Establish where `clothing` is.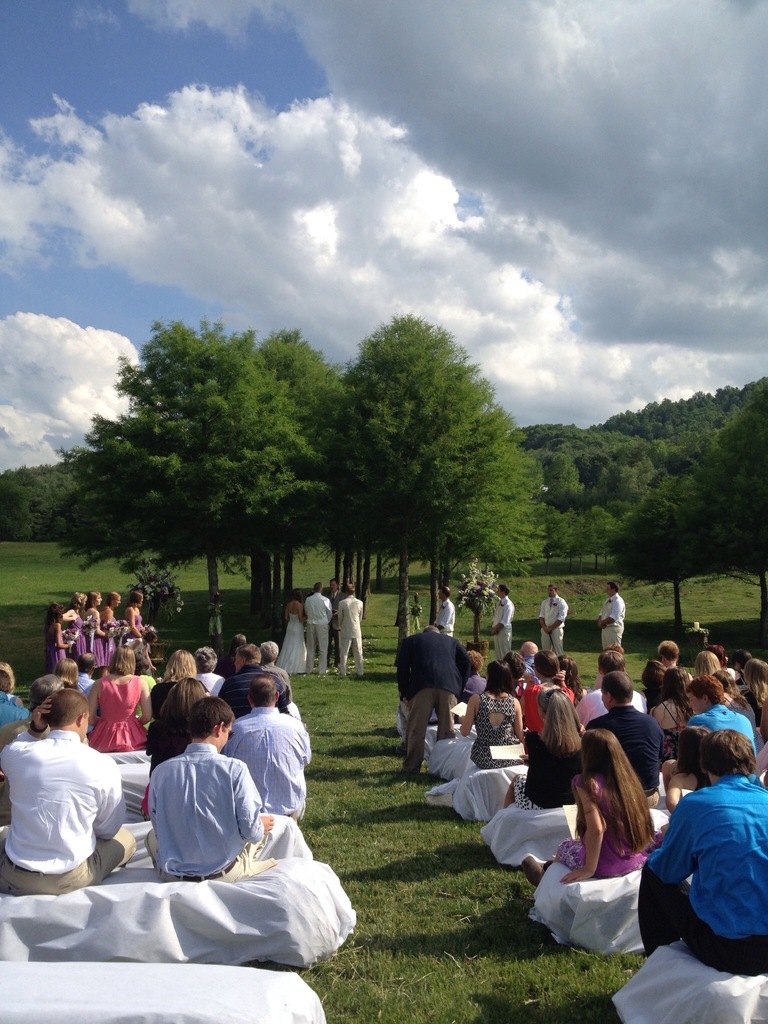
Established at [left=477, top=687, right=514, bottom=758].
